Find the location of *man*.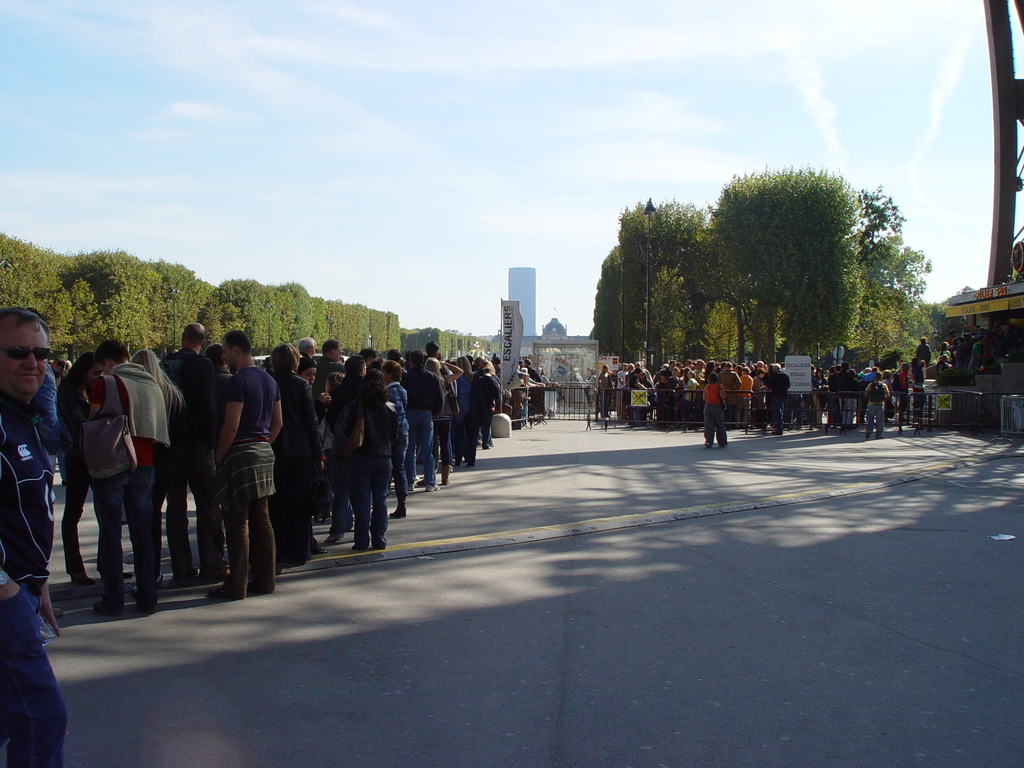
Location: [left=0, top=302, right=67, bottom=767].
